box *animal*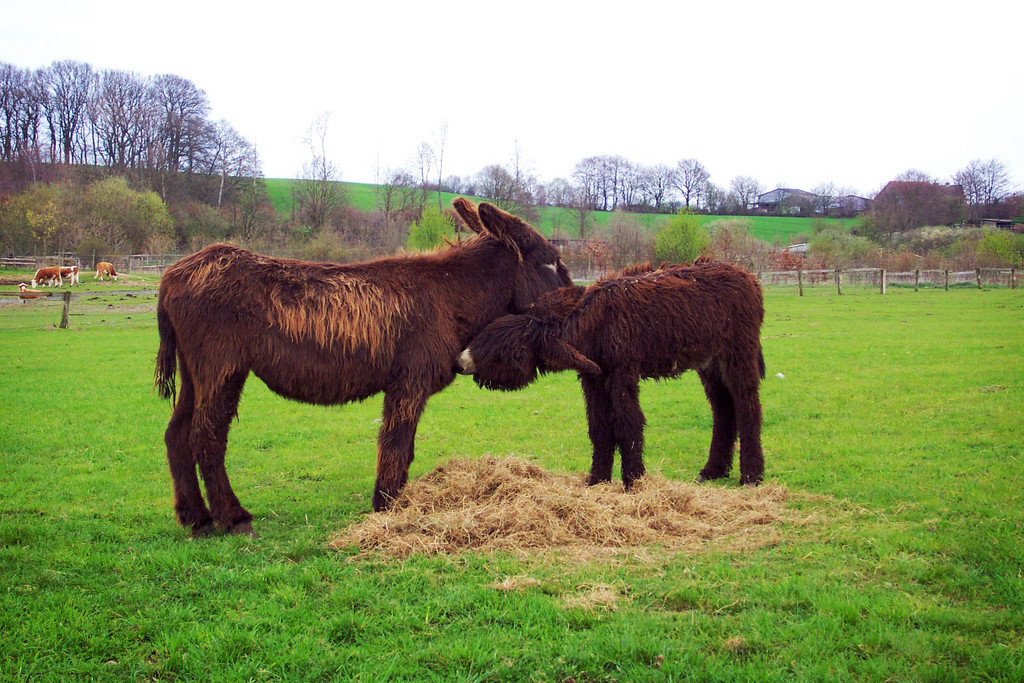
<bbox>456, 264, 764, 490</bbox>
